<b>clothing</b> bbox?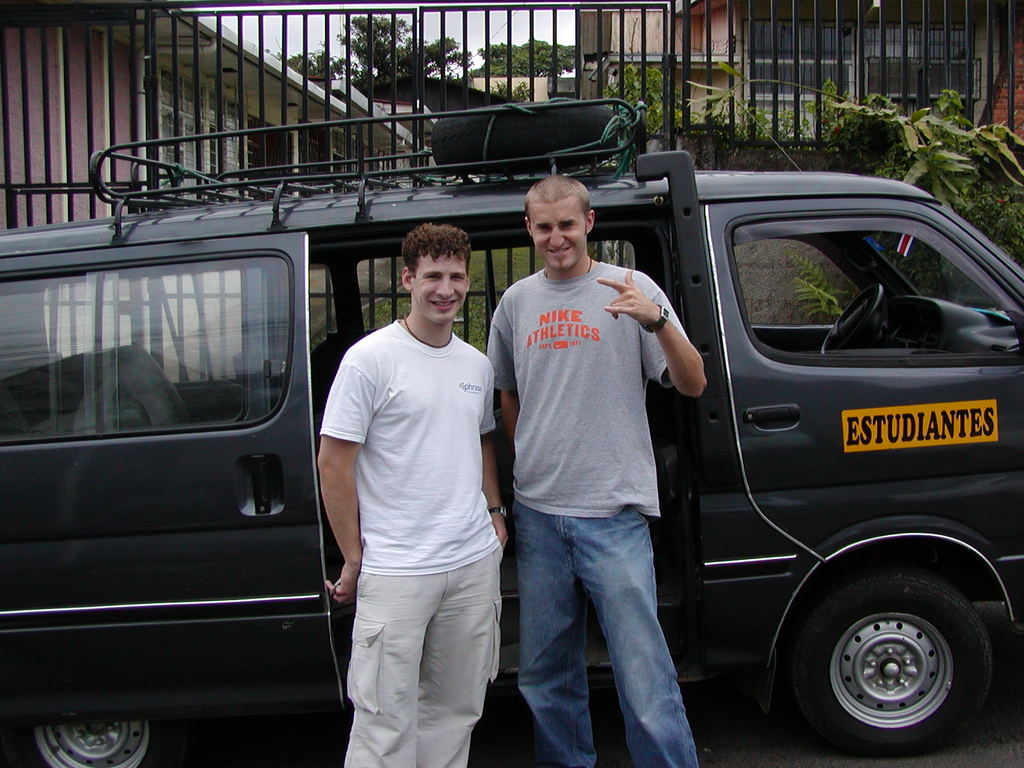
crop(317, 316, 509, 767)
